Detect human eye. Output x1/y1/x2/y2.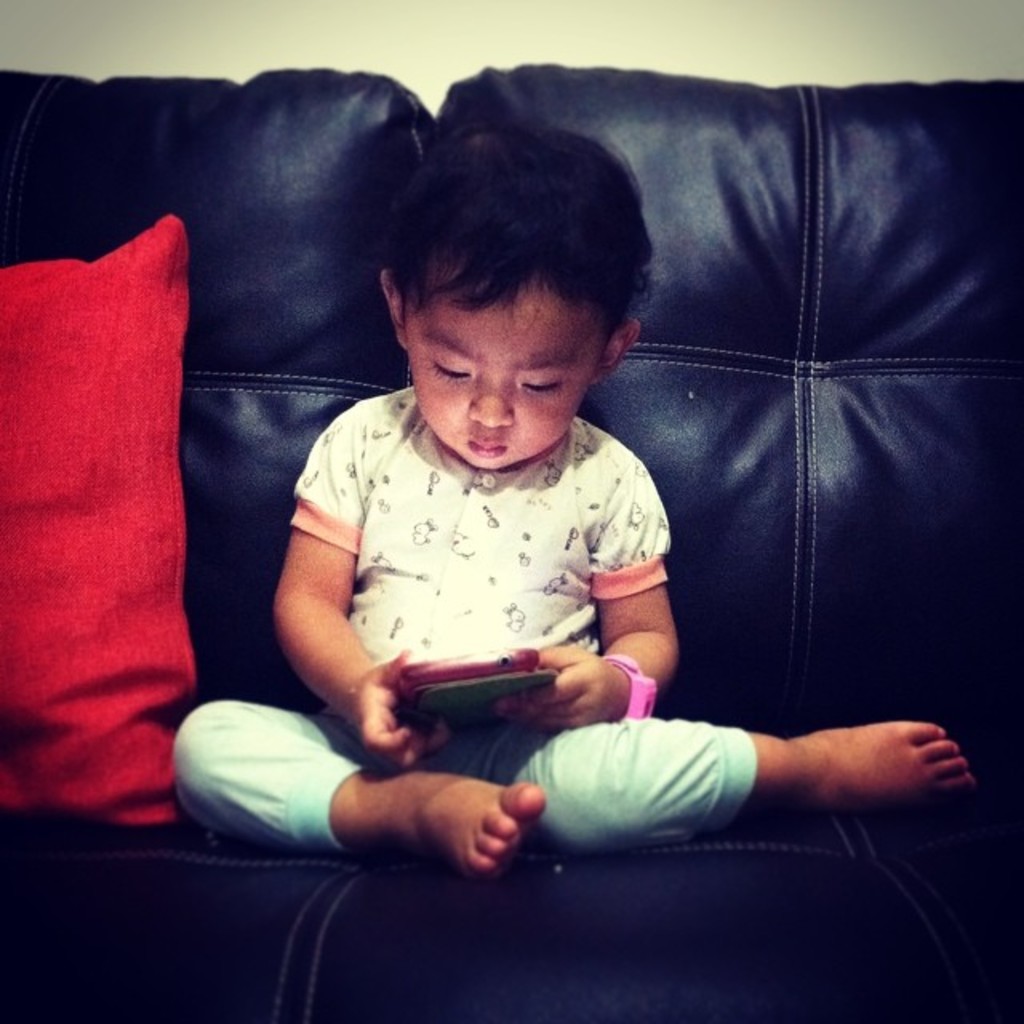
427/357/467/386.
